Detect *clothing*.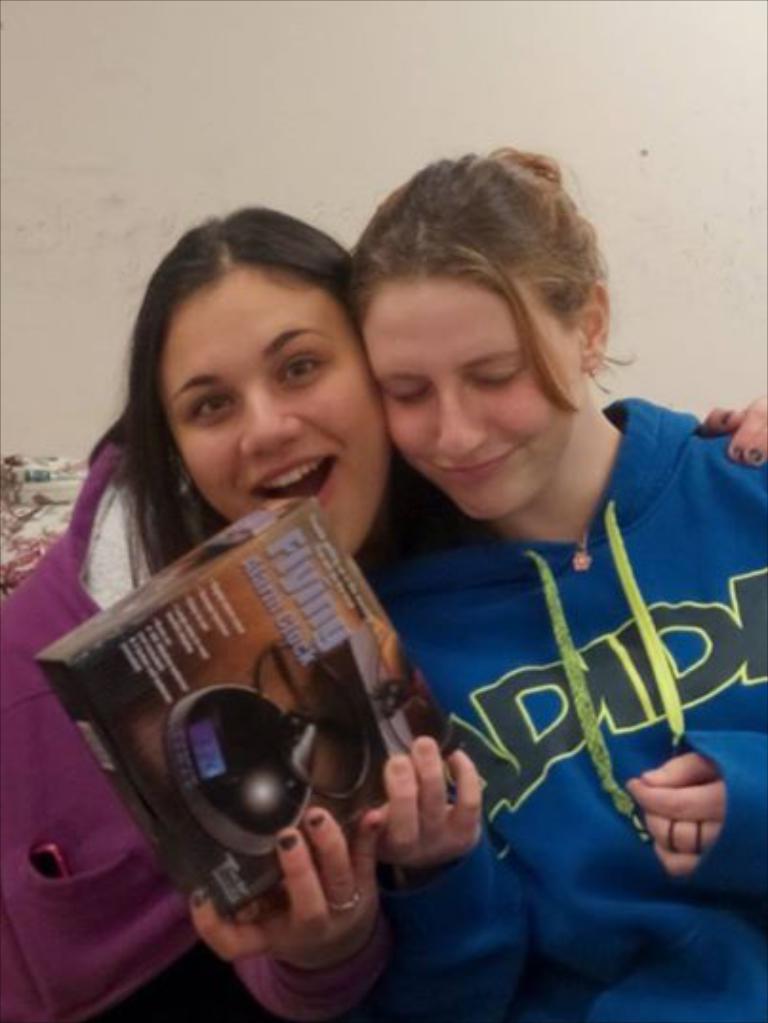
Detected at [x1=0, y1=431, x2=402, y2=1021].
